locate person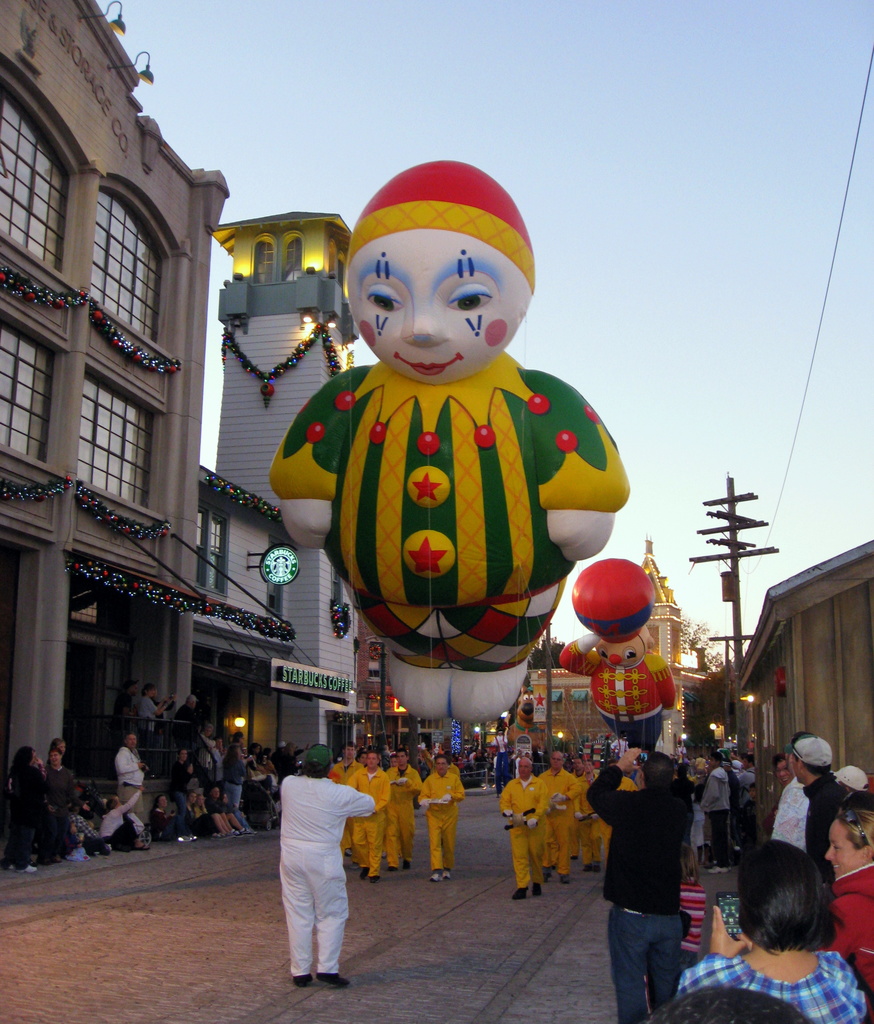
locate(386, 746, 423, 870)
